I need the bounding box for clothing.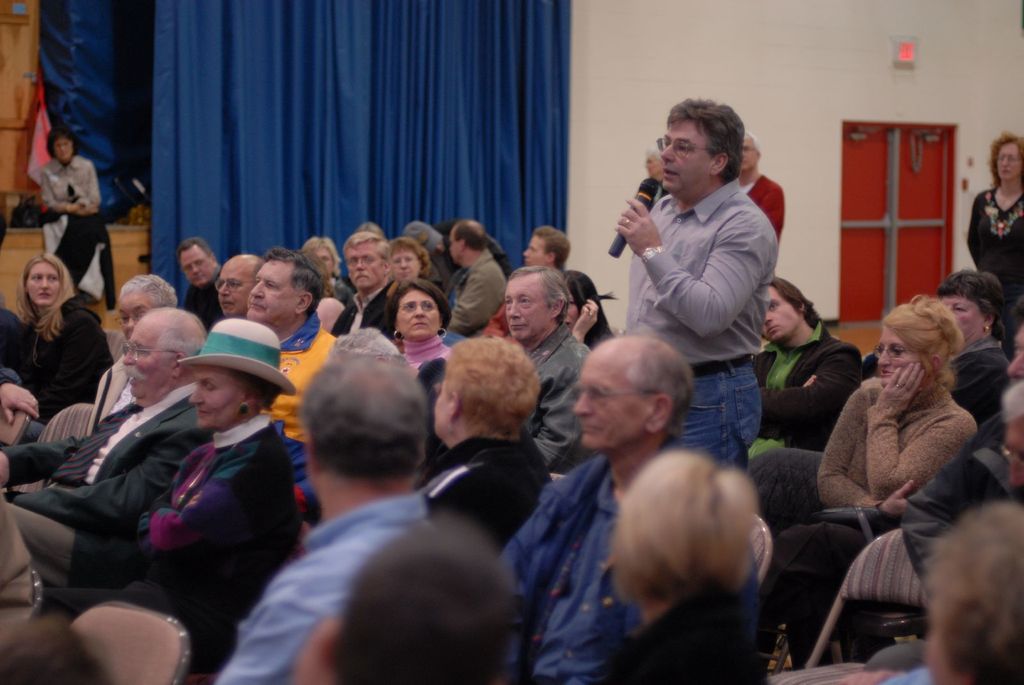
Here it is: x1=4 y1=297 x2=95 y2=408.
